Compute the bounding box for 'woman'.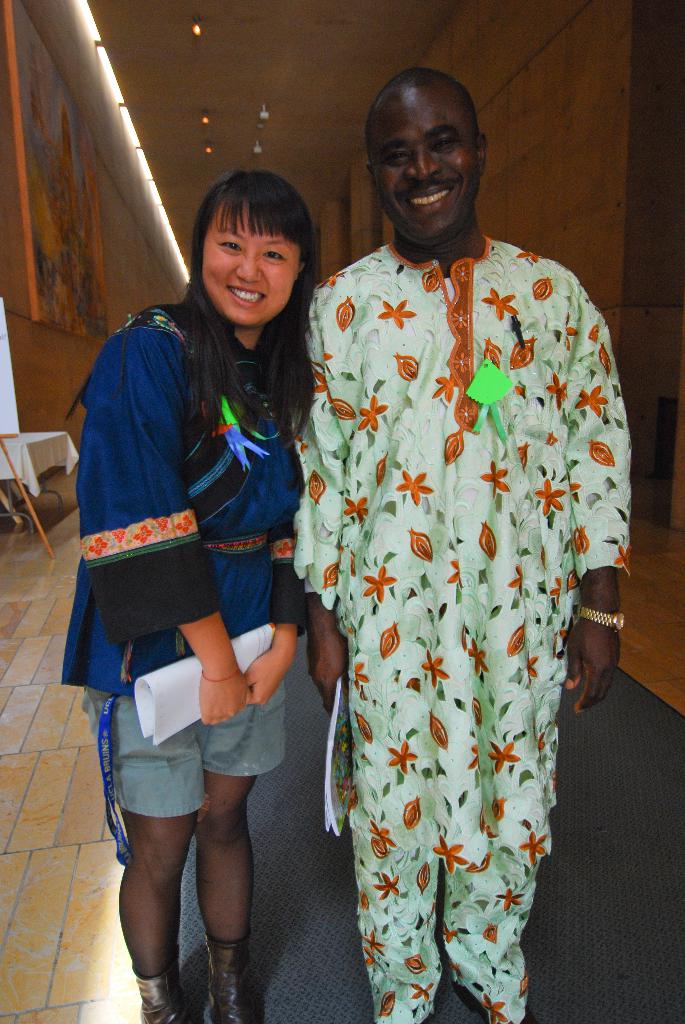
{"x1": 83, "y1": 163, "x2": 313, "y2": 1004}.
